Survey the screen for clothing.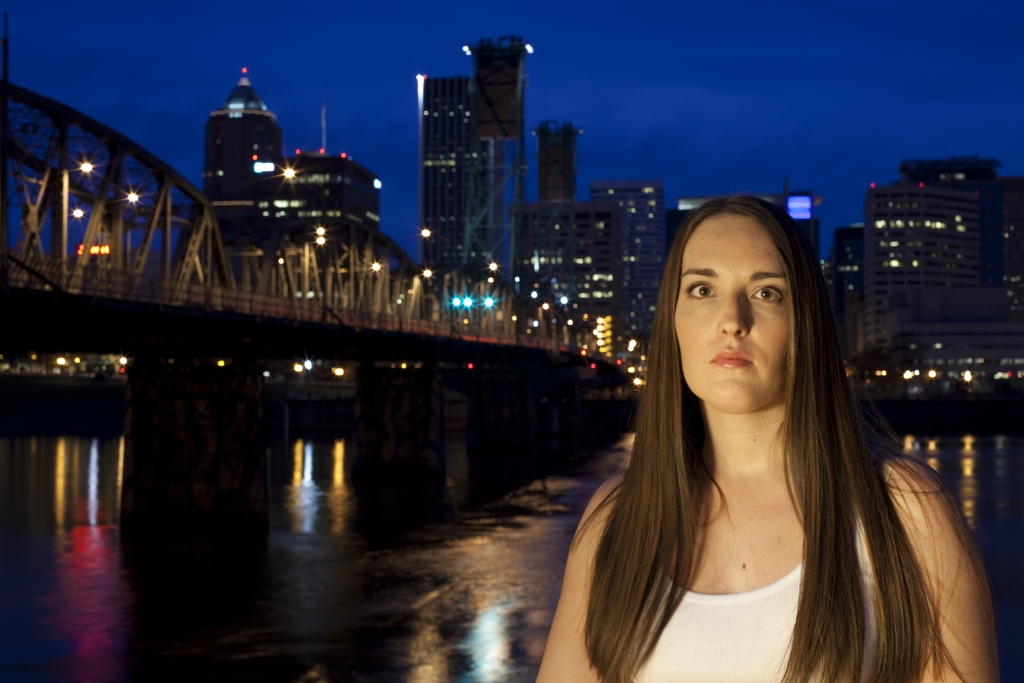
Survey found: {"left": 640, "top": 552, "right": 888, "bottom": 682}.
